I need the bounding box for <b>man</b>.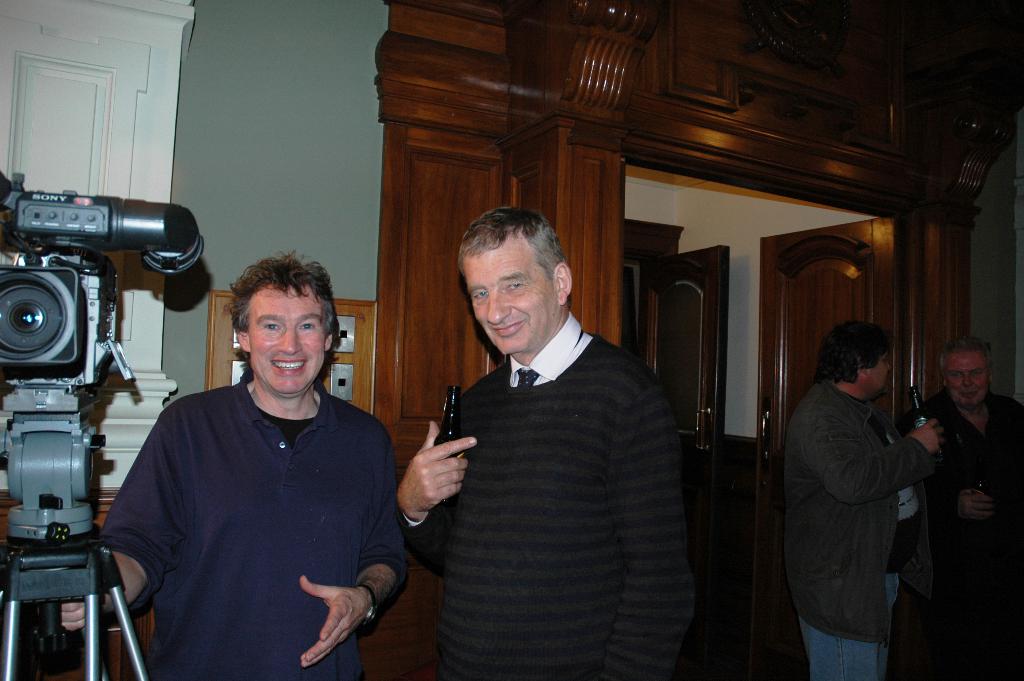
Here it is: 781/320/948/680.
